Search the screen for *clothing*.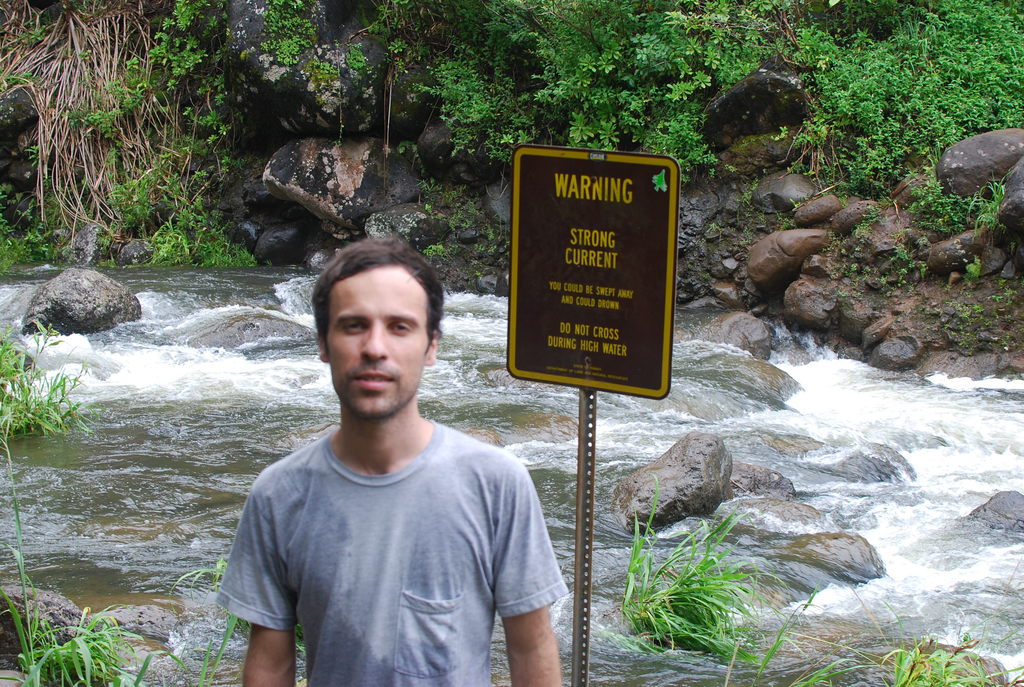
Found at [221,361,559,669].
